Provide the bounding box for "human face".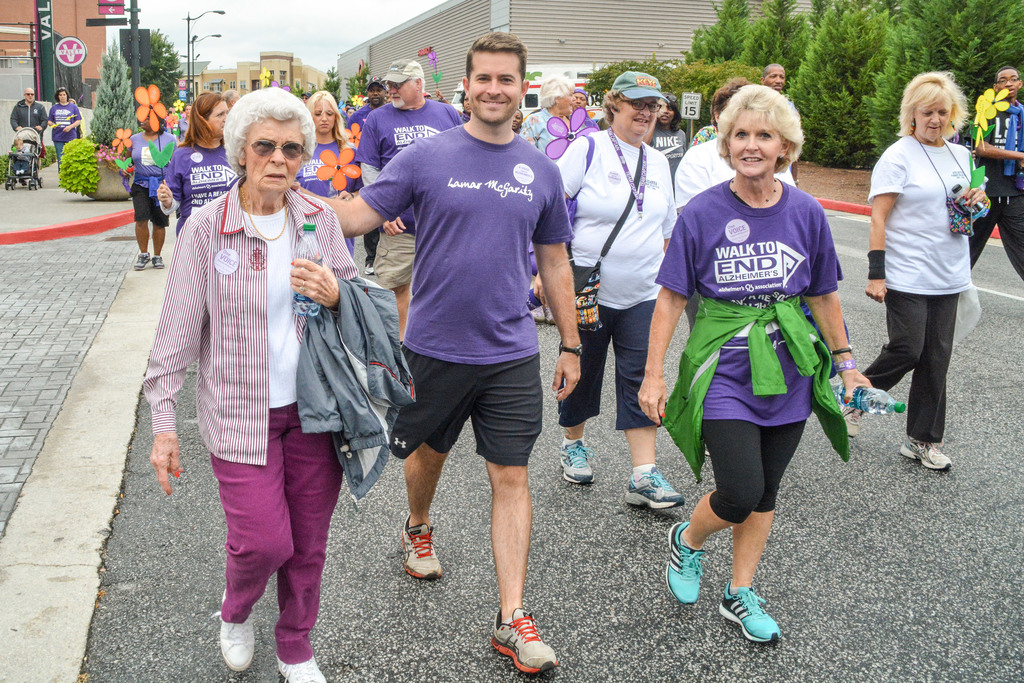
rect(998, 67, 1011, 97).
